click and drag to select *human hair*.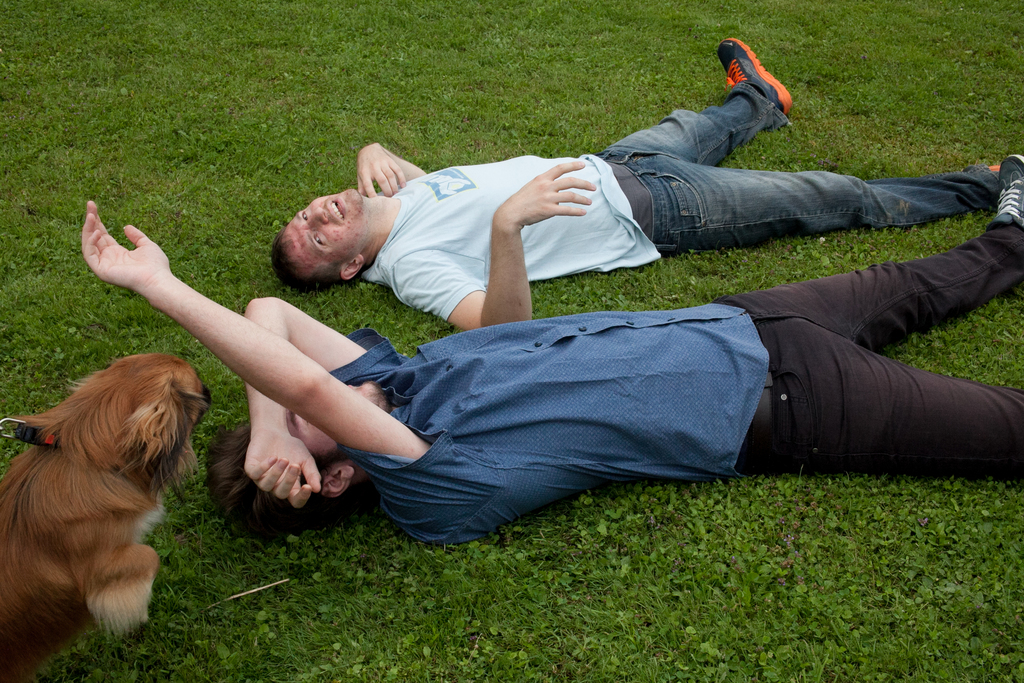
Selection: bbox(271, 224, 350, 291).
